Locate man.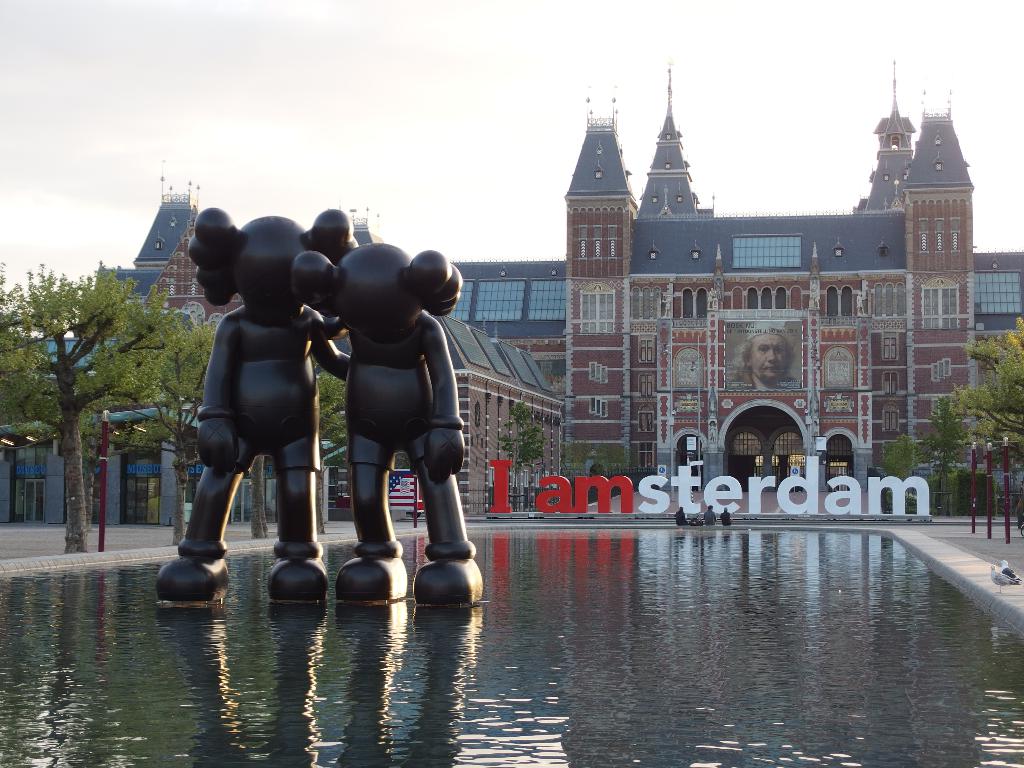
Bounding box: box=[703, 504, 716, 526].
